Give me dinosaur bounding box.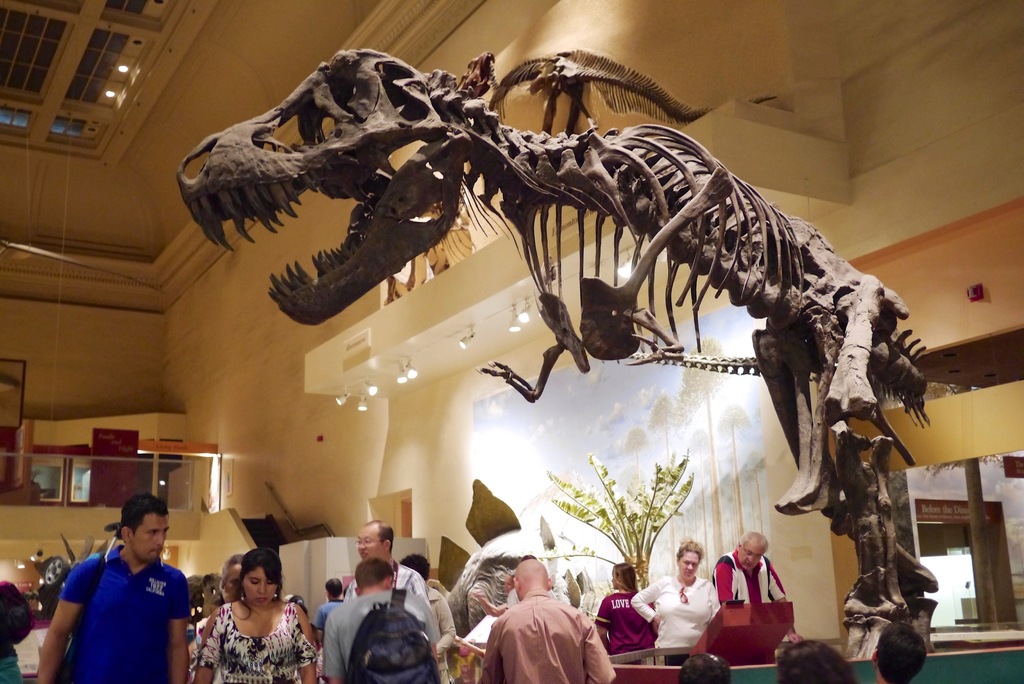
(x1=176, y1=43, x2=937, y2=681).
